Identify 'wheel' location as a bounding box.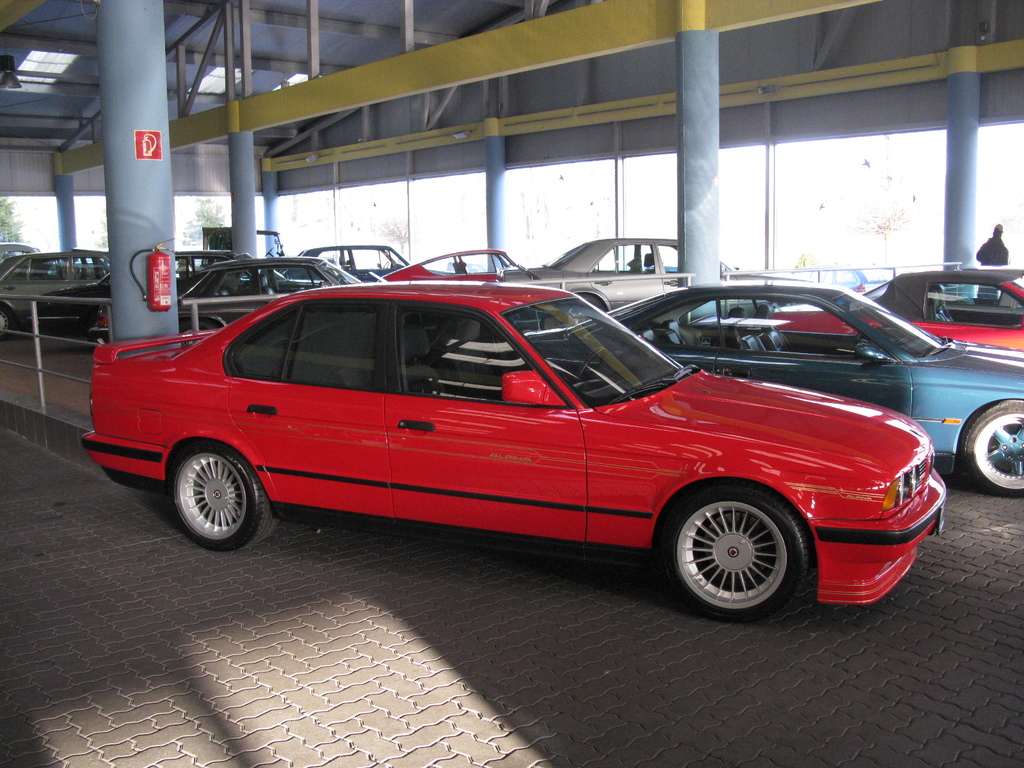
select_region(661, 490, 810, 609).
